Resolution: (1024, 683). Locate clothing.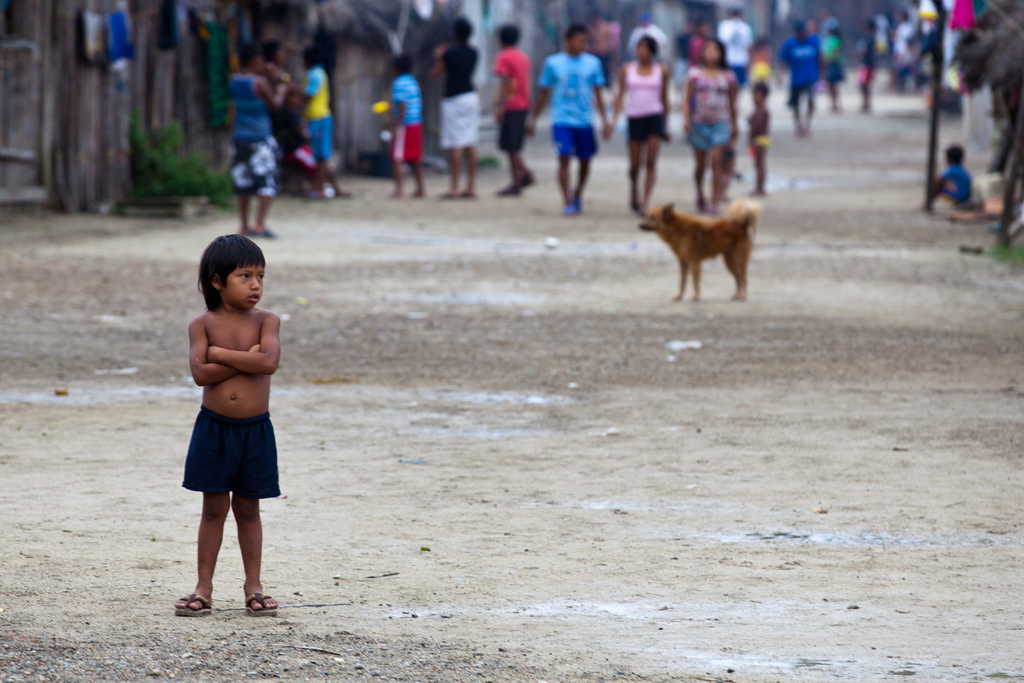
box=[303, 69, 333, 160].
